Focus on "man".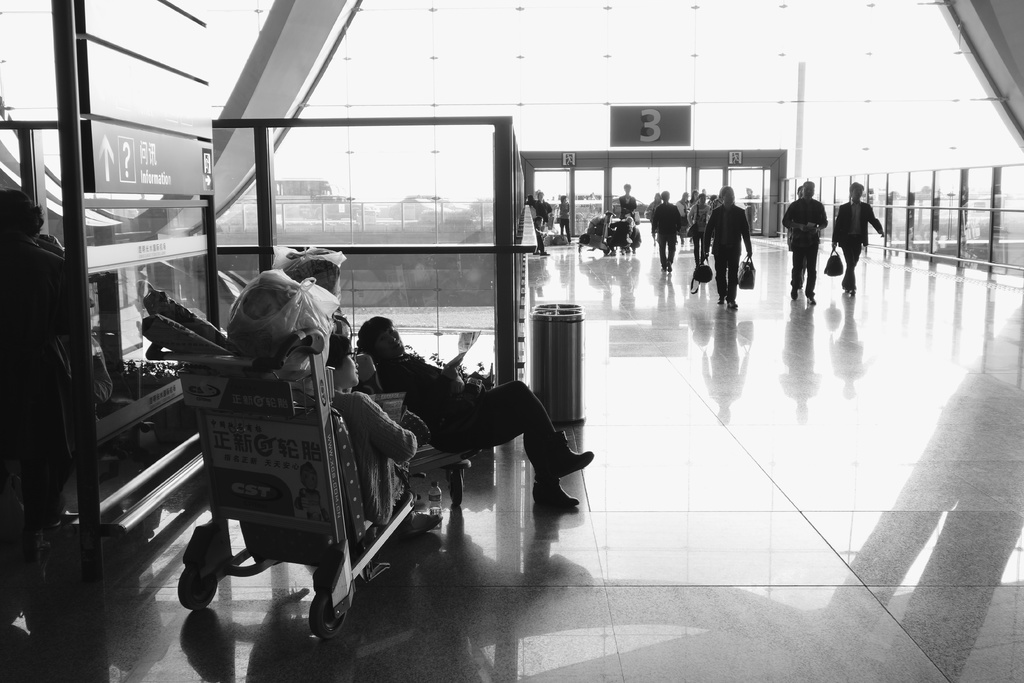
Focused at 526, 190, 552, 227.
